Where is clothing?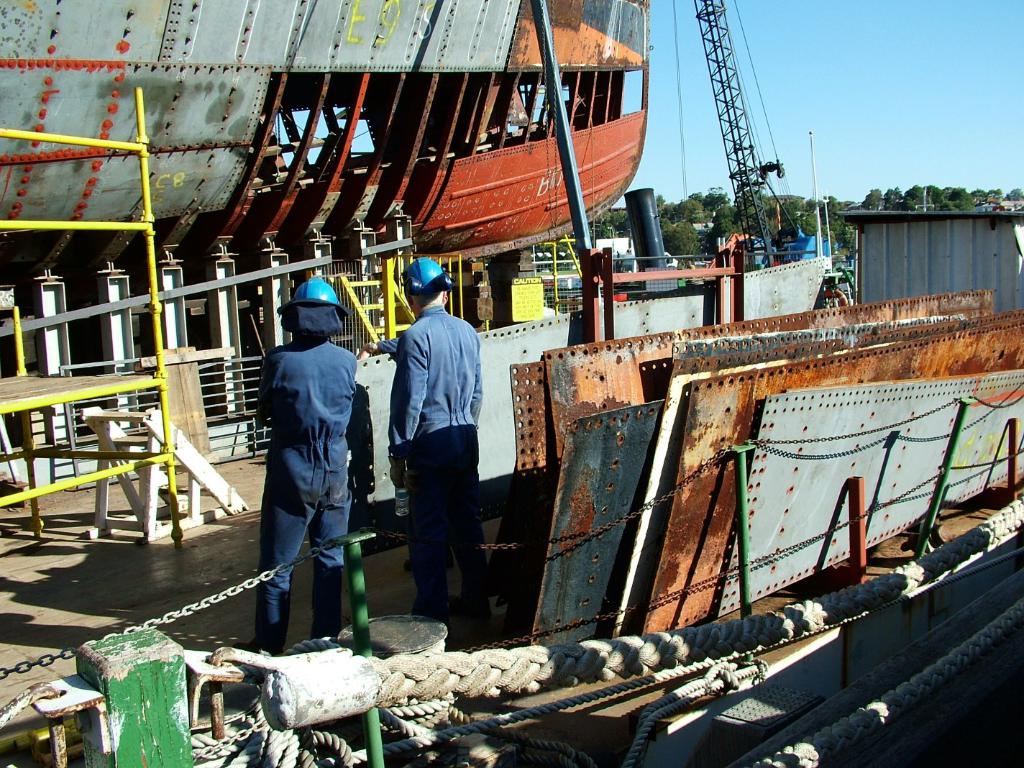
box=[255, 331, 357, 657].
